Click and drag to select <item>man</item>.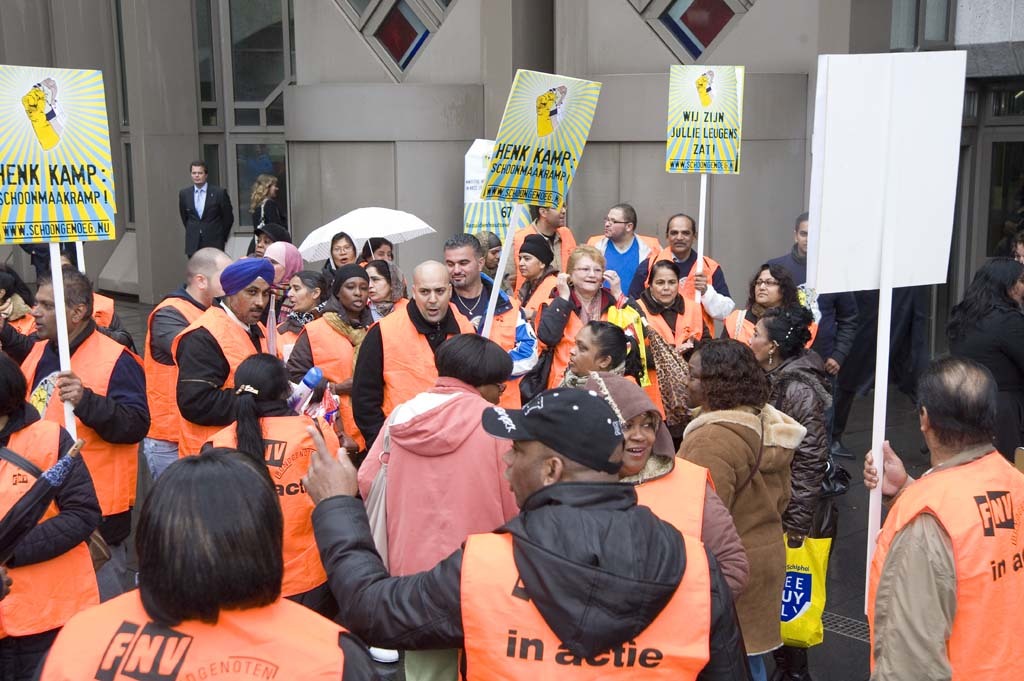
Selection: (x1=514, y1=191, x2=585, y2=281).
